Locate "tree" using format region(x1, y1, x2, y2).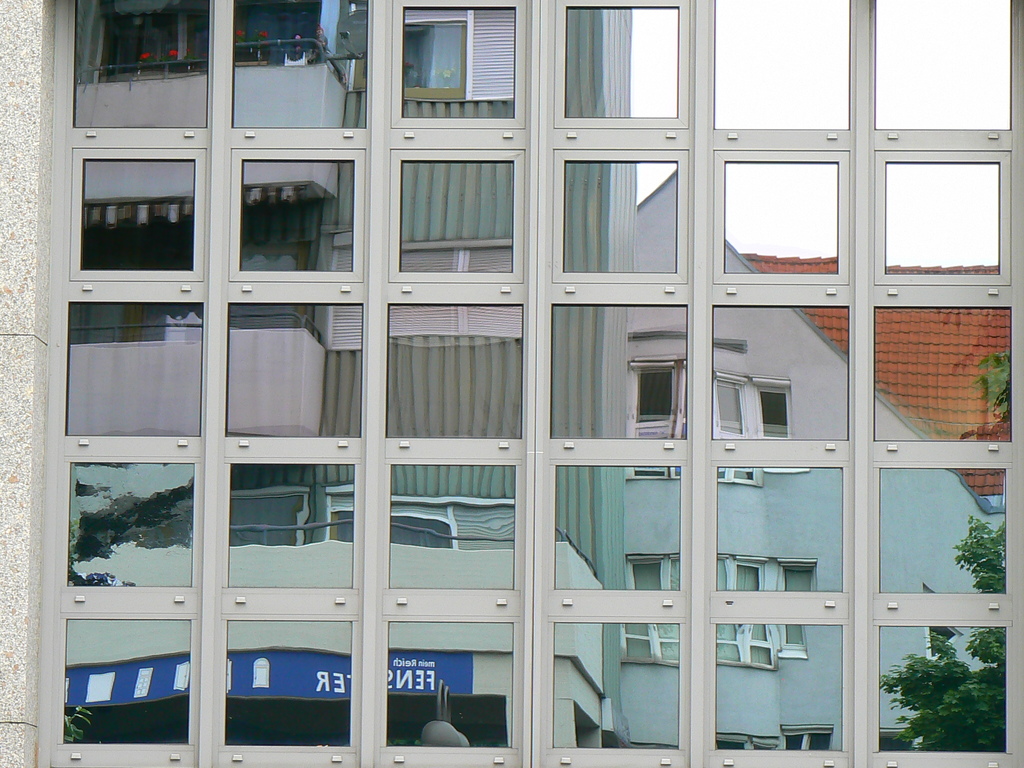
region(897, 637, 998, 751).
